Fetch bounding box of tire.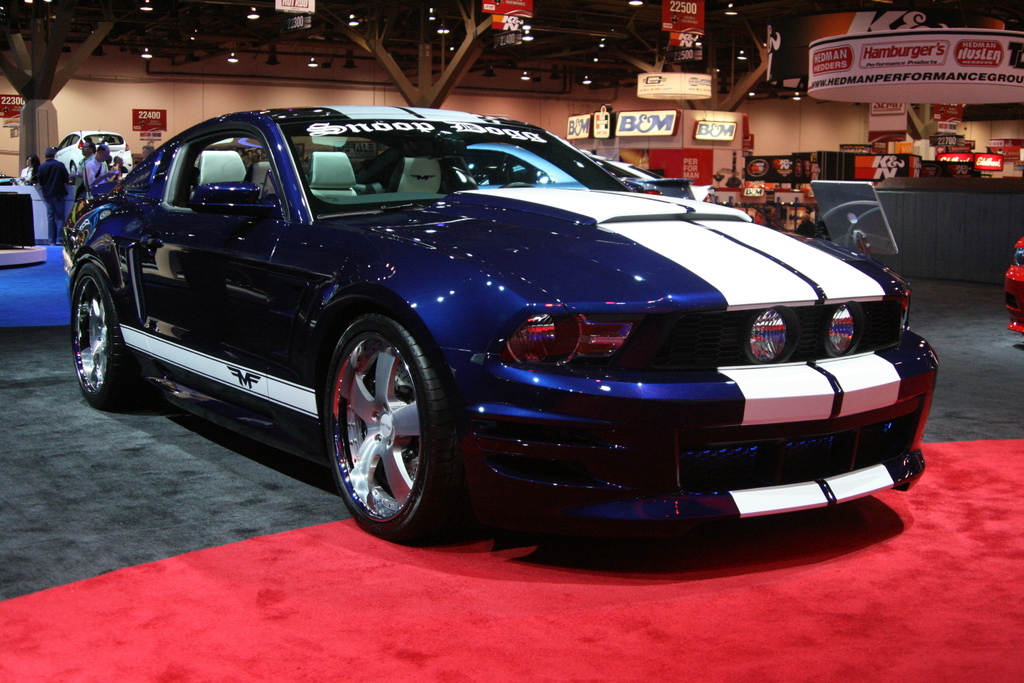
Bbox: [69,162,77,175].
